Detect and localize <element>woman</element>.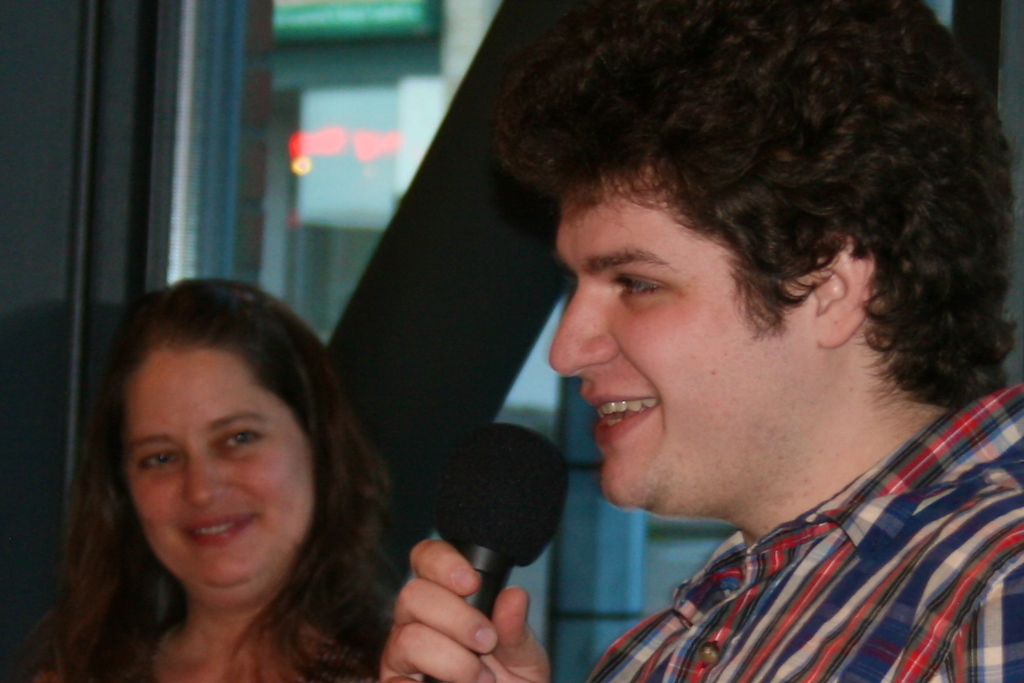
Localized at (24,221,490,682).
